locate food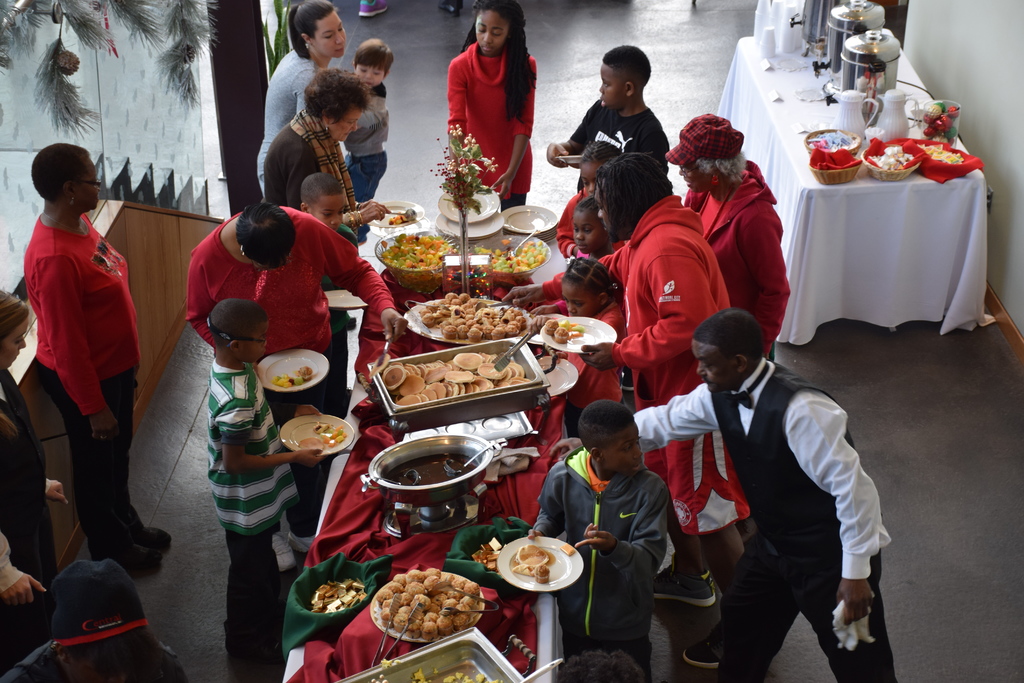
locate(509, 542, 555, 582)
